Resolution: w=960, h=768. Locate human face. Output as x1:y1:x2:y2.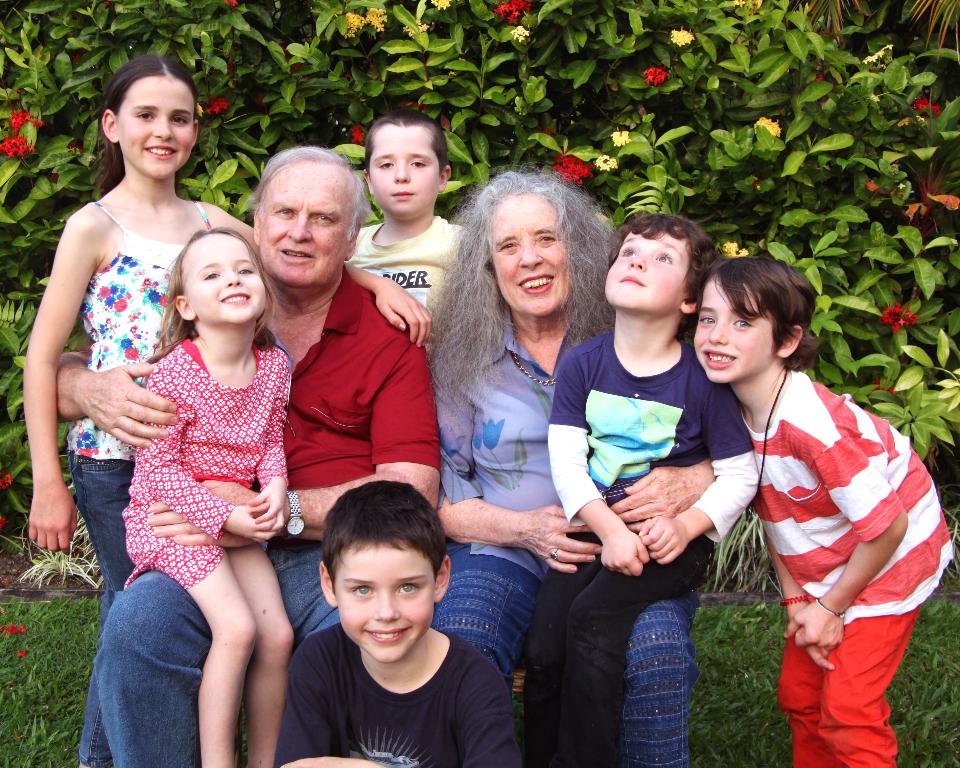
122:82:197:178.
